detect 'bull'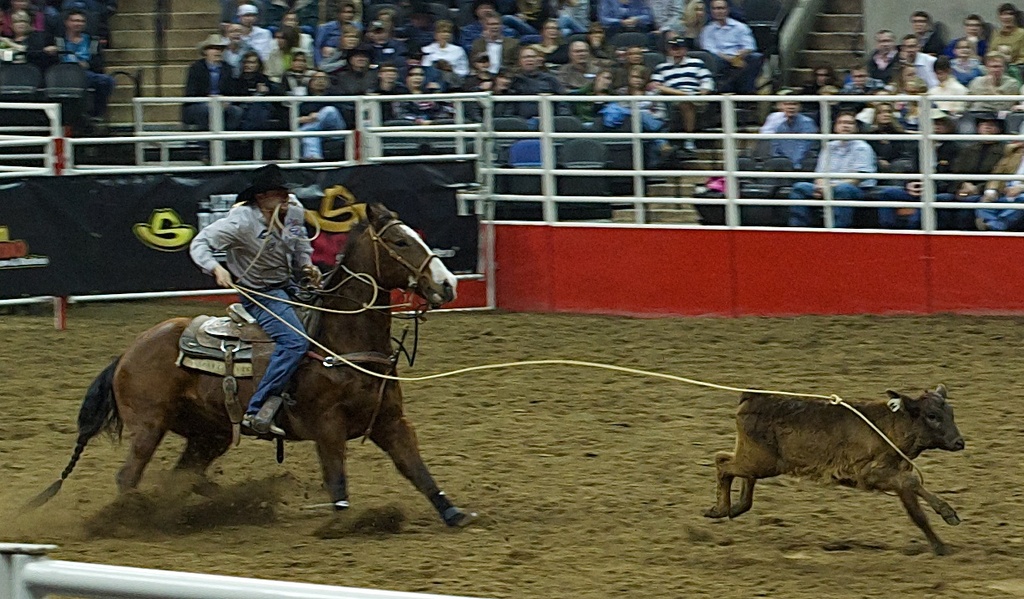
[left=701, top=384, right=970, bottom=557]
